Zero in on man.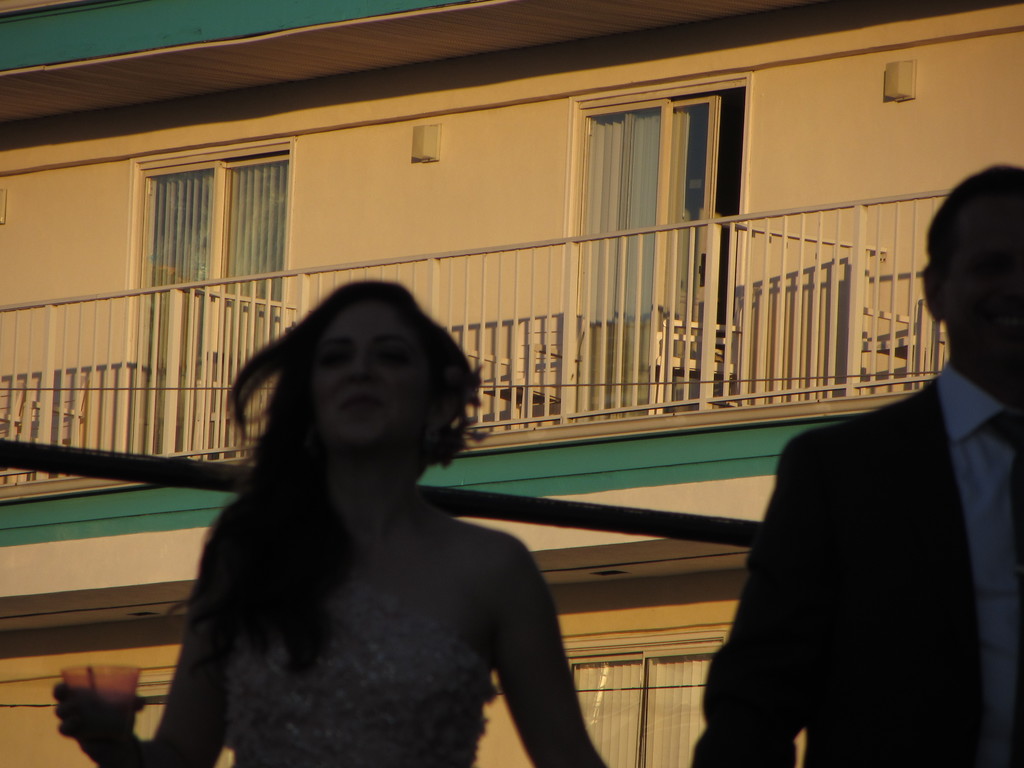
Zeroed in: Rect(707, 224, 1023, 755).
